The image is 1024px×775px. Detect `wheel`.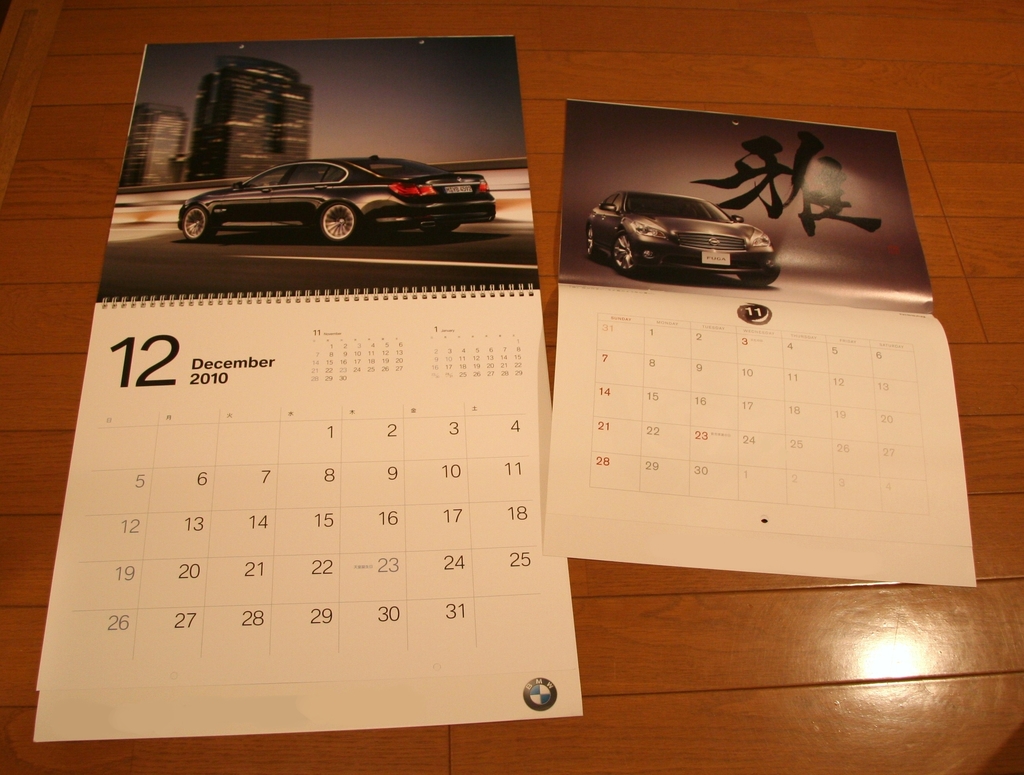
Detection: [x1=739, y1=269, x2=779, y2=286].
